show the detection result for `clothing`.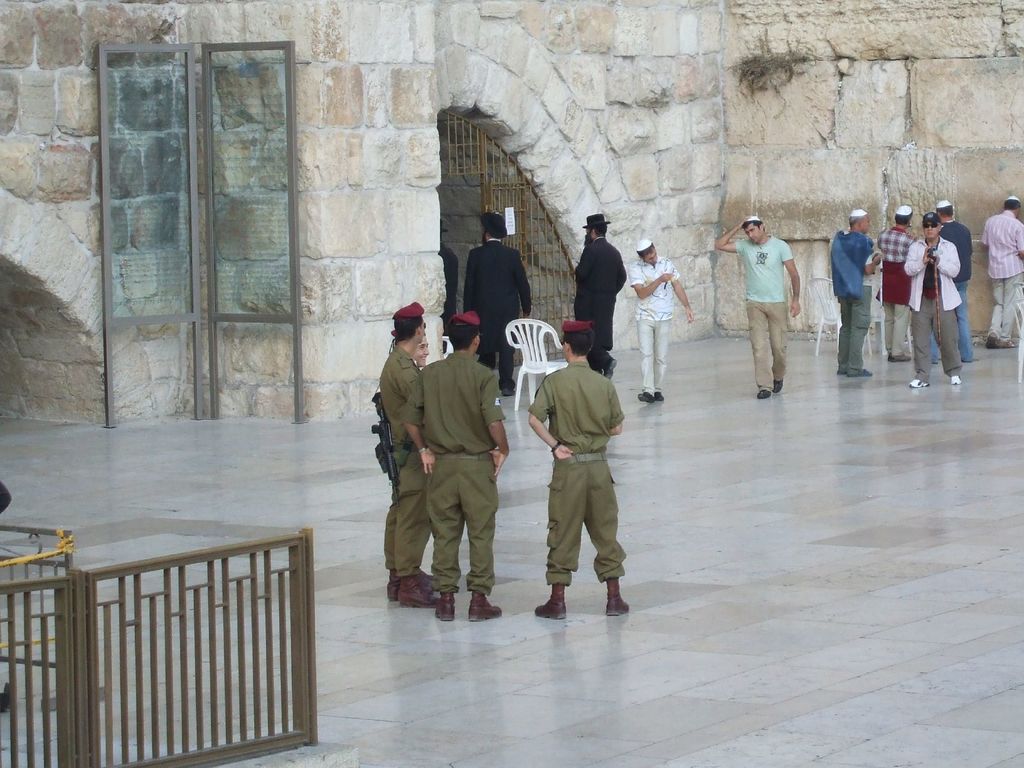
l=733, t=235, r=790, b=386.
